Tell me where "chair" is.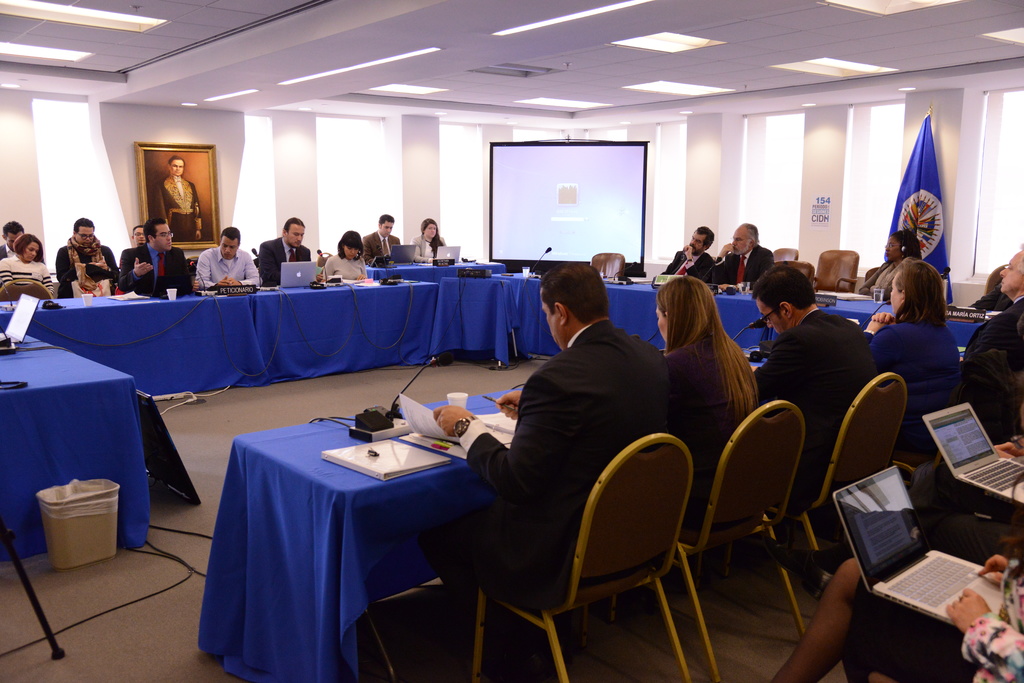
"chair" is at bbox(812, 246, 858, 293).
